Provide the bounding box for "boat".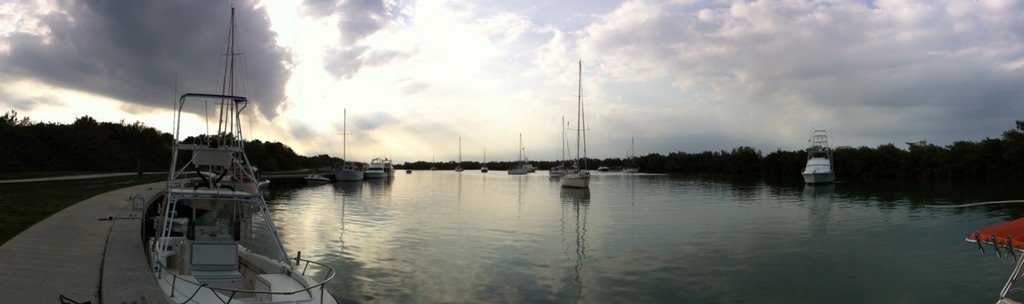
x1=360 y1=156 x2=398 y2=181.
